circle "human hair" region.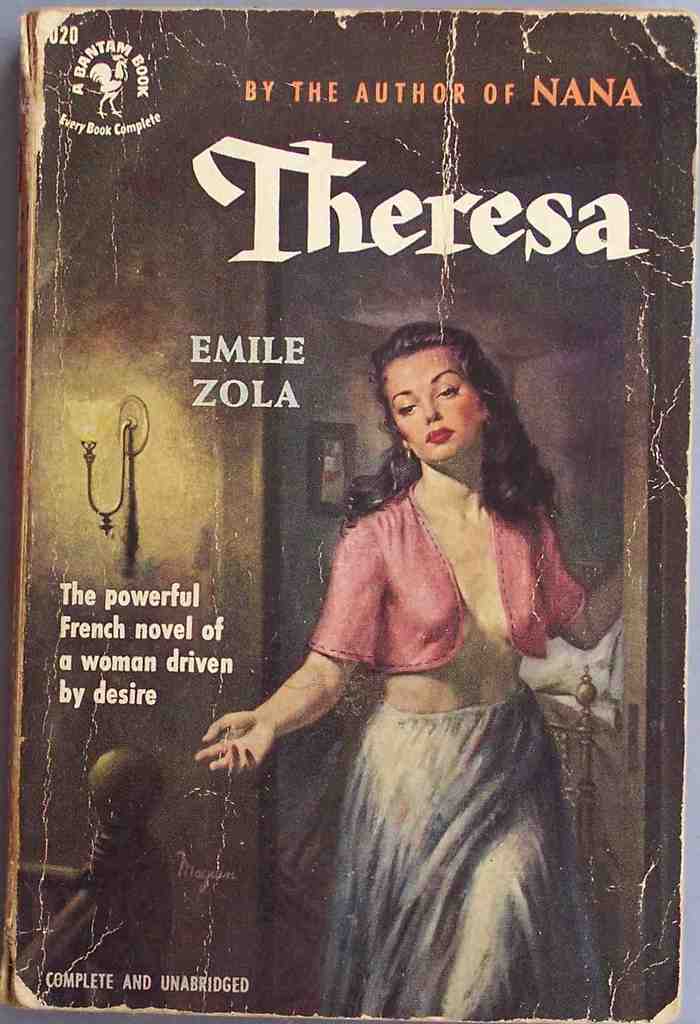
Region: [left=346, top=319, right=561, bottom=520].
